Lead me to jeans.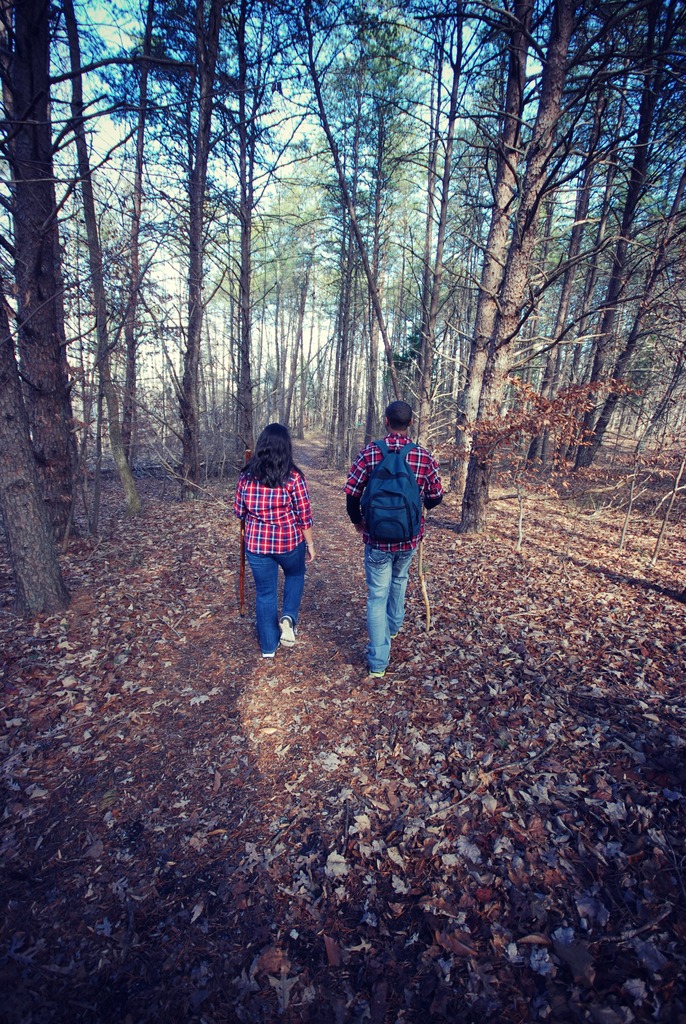
Lead to box=[246, 545, 312, 658].
